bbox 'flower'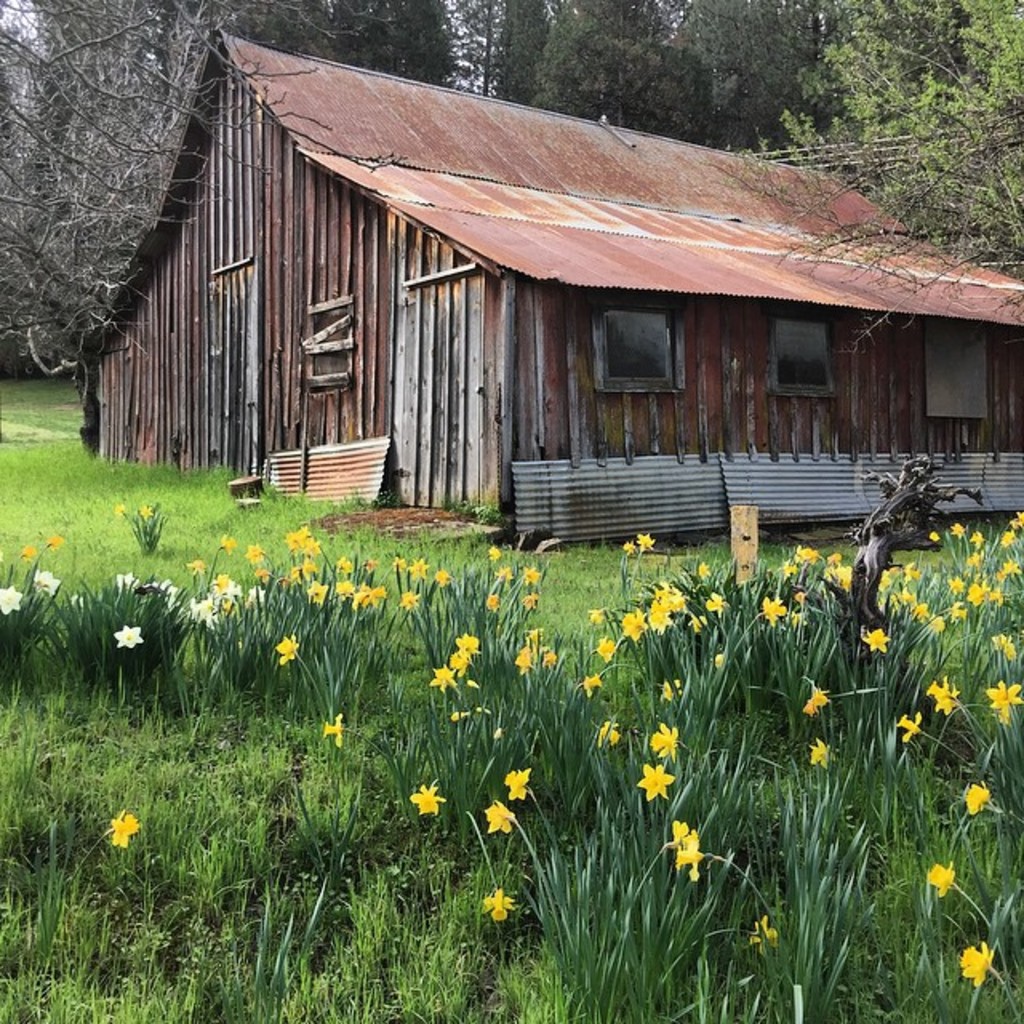
locate(811, 739, 826, 765)
